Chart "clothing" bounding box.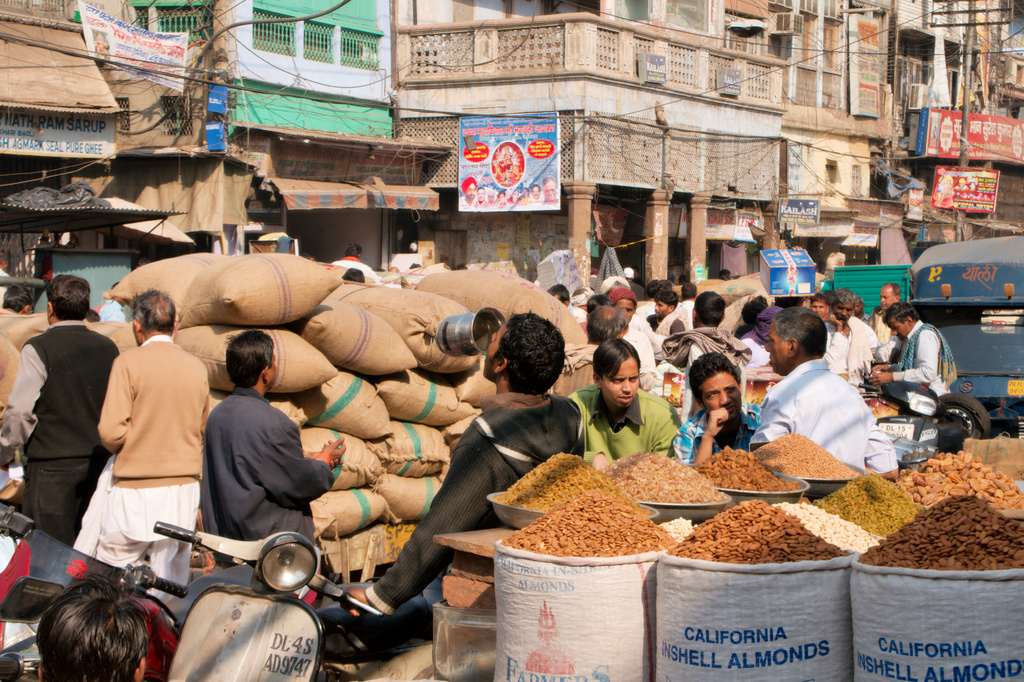
Charted: select_region(330, 254, 374, 270).
